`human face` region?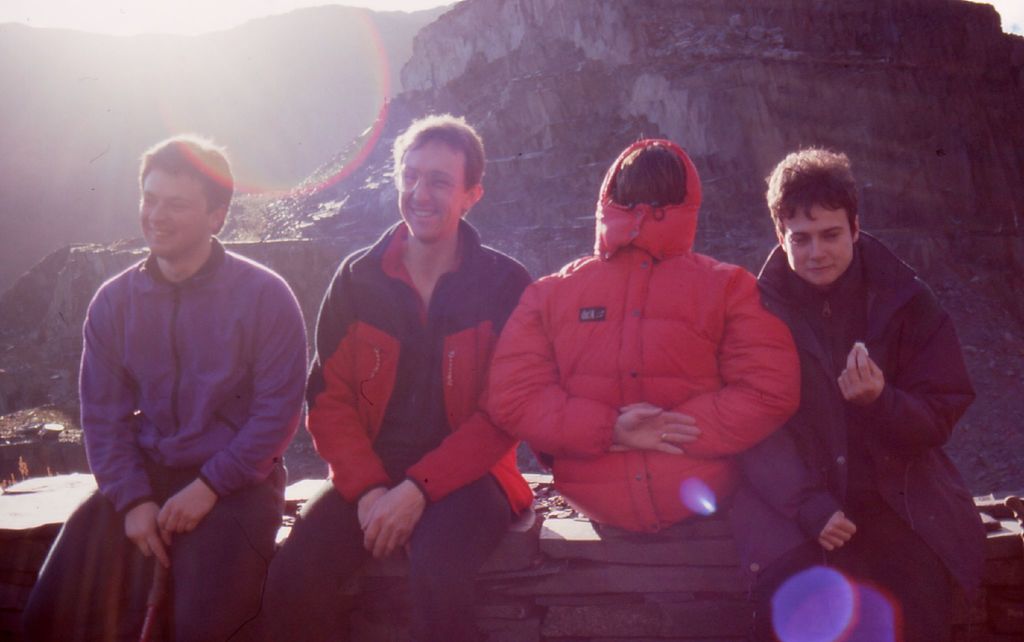
[782,199,851,287]
